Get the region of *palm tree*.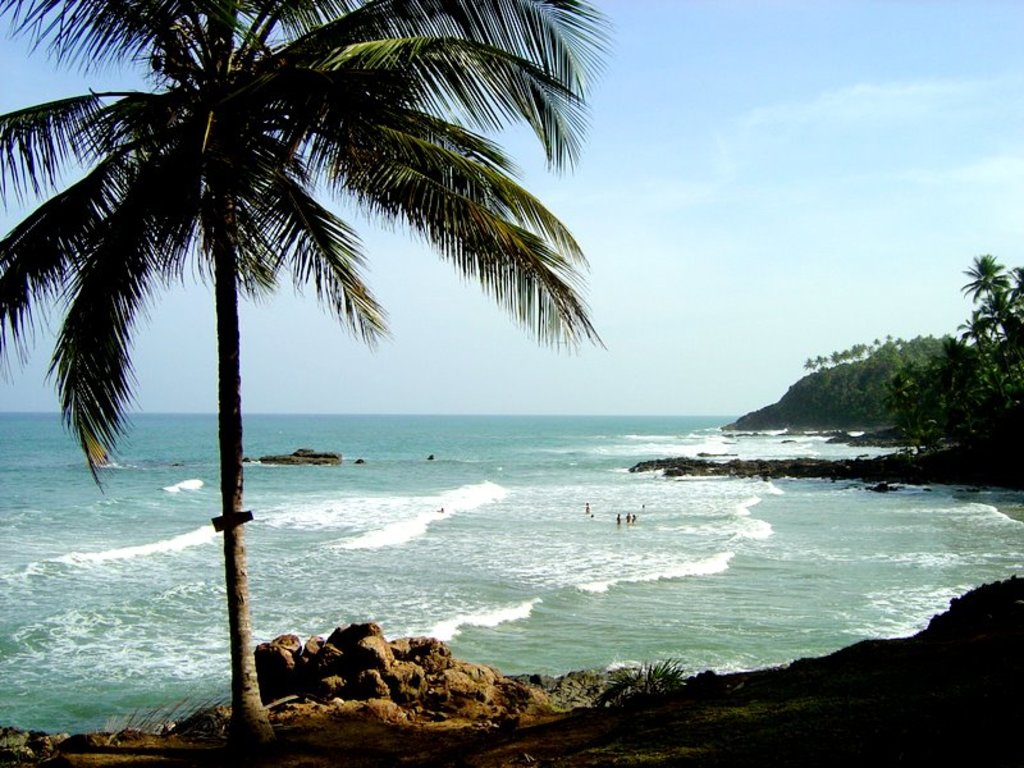
(987, 264, 1023, 361).
